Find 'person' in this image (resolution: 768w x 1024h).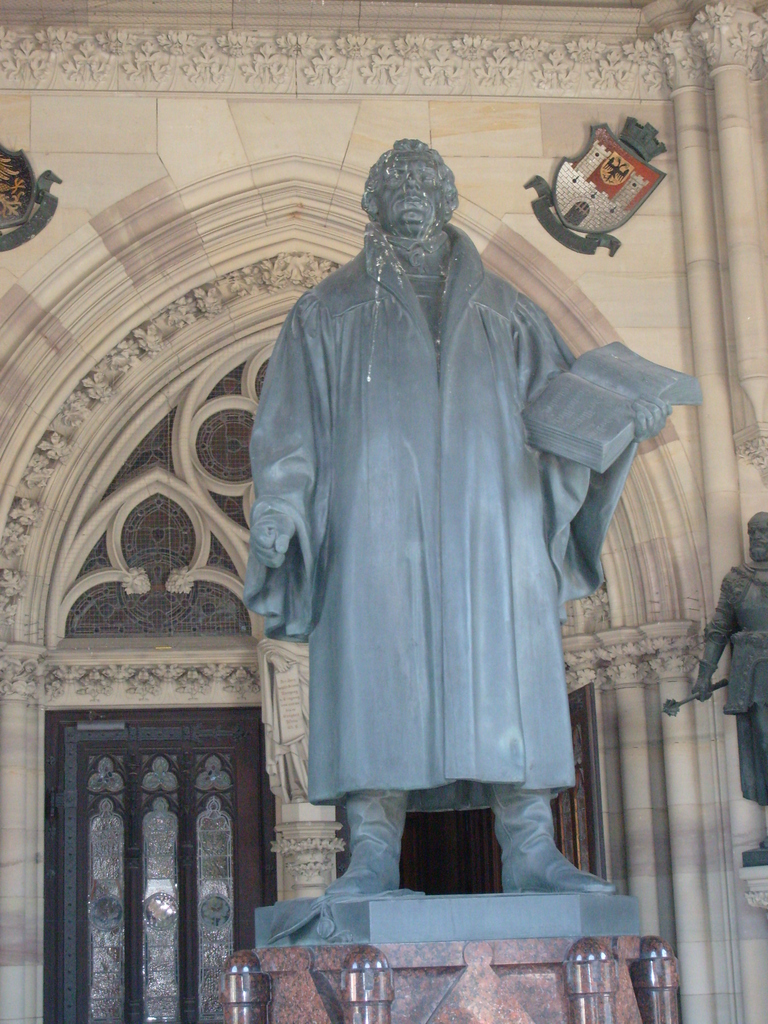
Rect(245, 140, 673, 902).
